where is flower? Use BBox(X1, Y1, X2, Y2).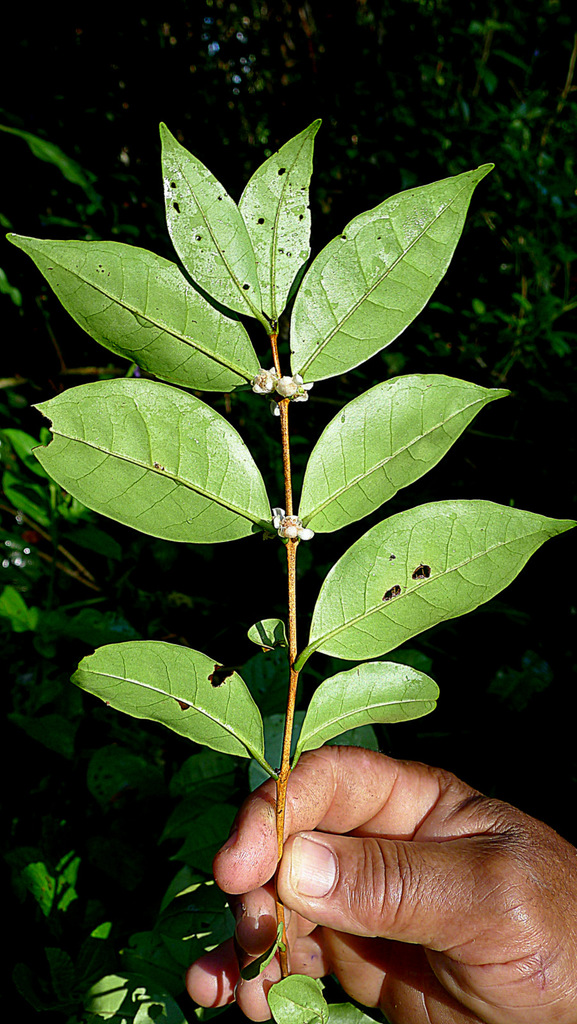
BBox(251, 364, 316, 403).
